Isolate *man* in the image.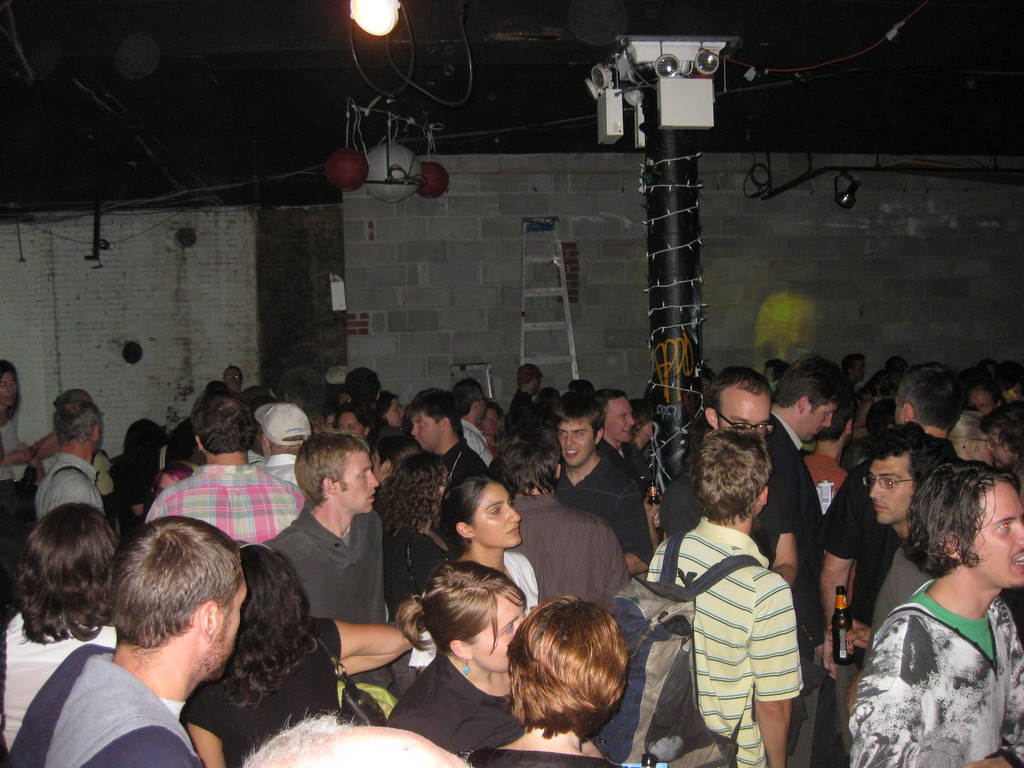
Isolated region: box(885, 353, 910, 373).
